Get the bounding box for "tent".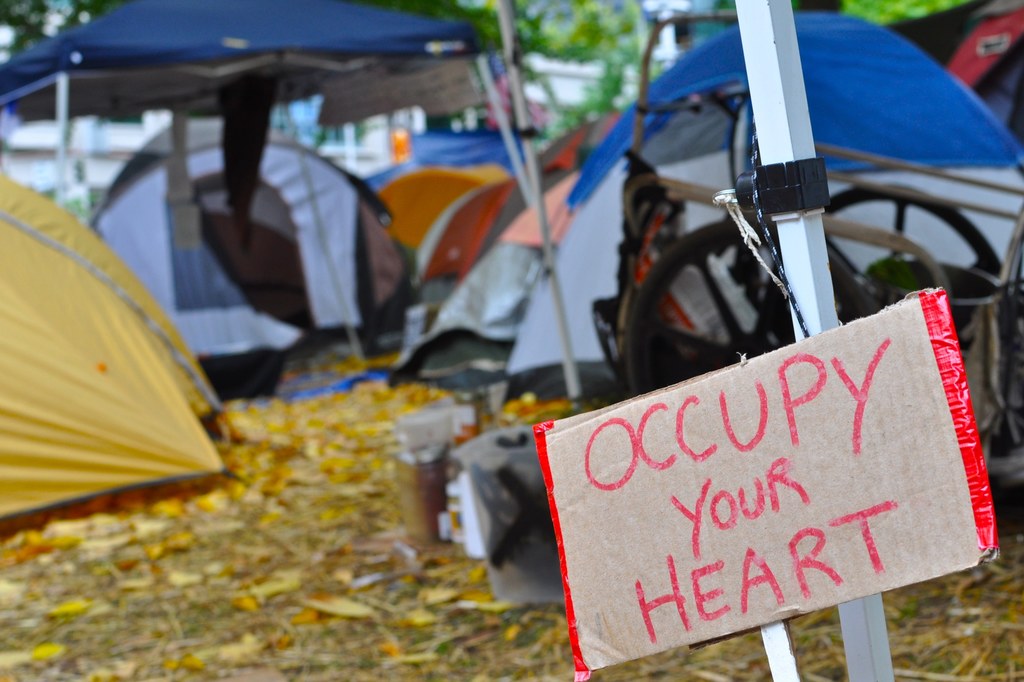
rect(19, 220, 223, 538).
